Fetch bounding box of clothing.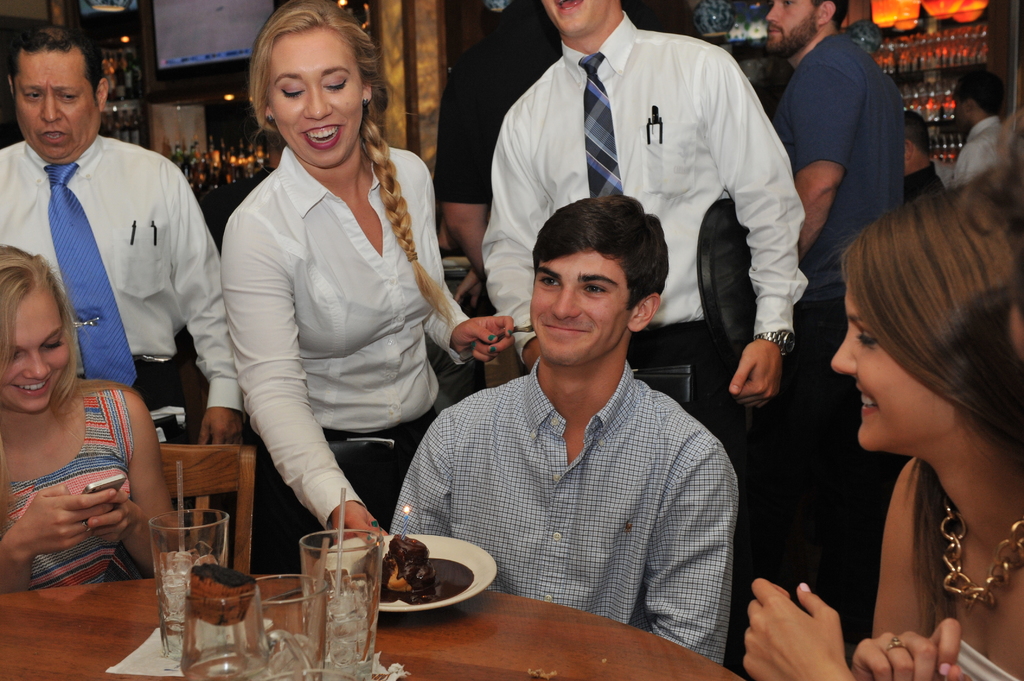
Bbox: bbox=[0, 374, 141, 587].
